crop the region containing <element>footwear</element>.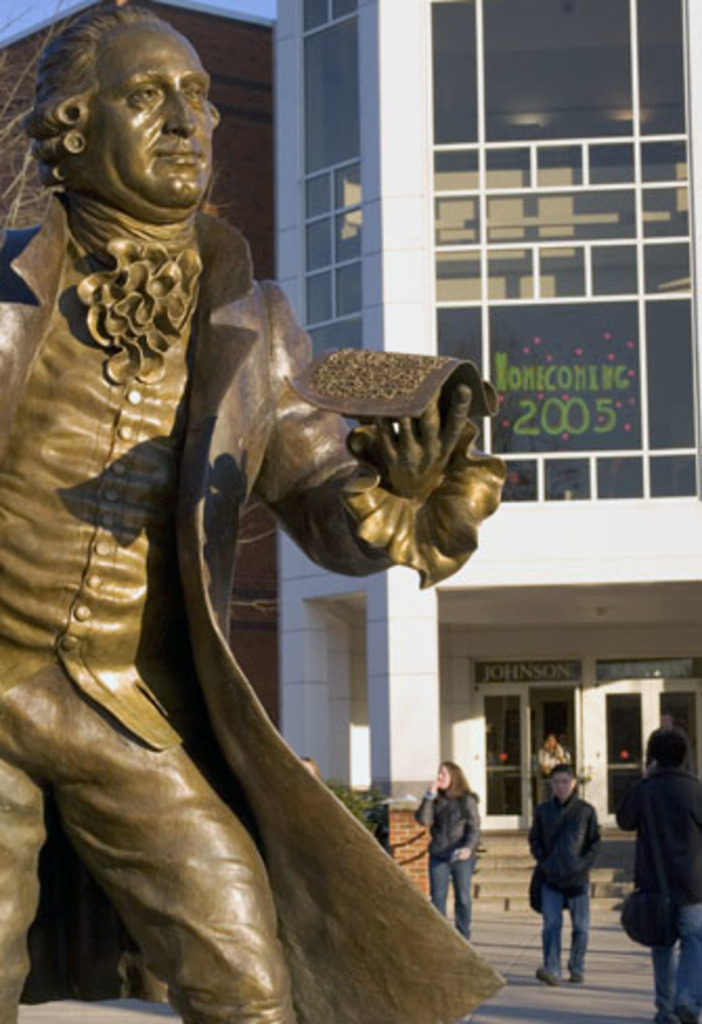
Crop region: <box>652,1007,679,1022</box>.
